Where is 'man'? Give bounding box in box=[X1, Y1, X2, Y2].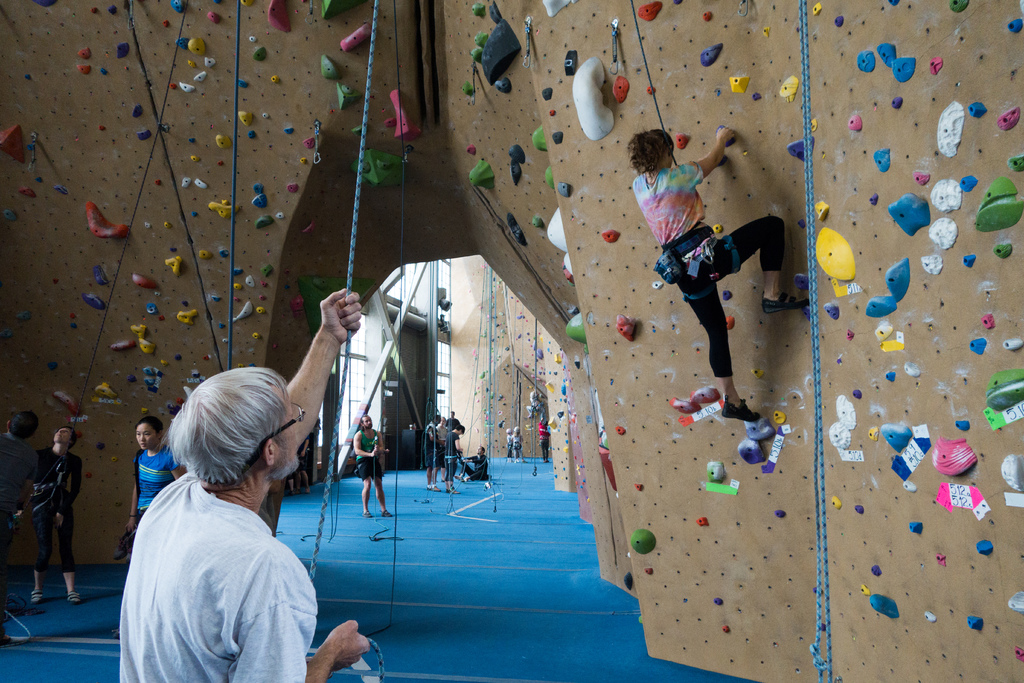
box=[445, 411, 461, 427].
